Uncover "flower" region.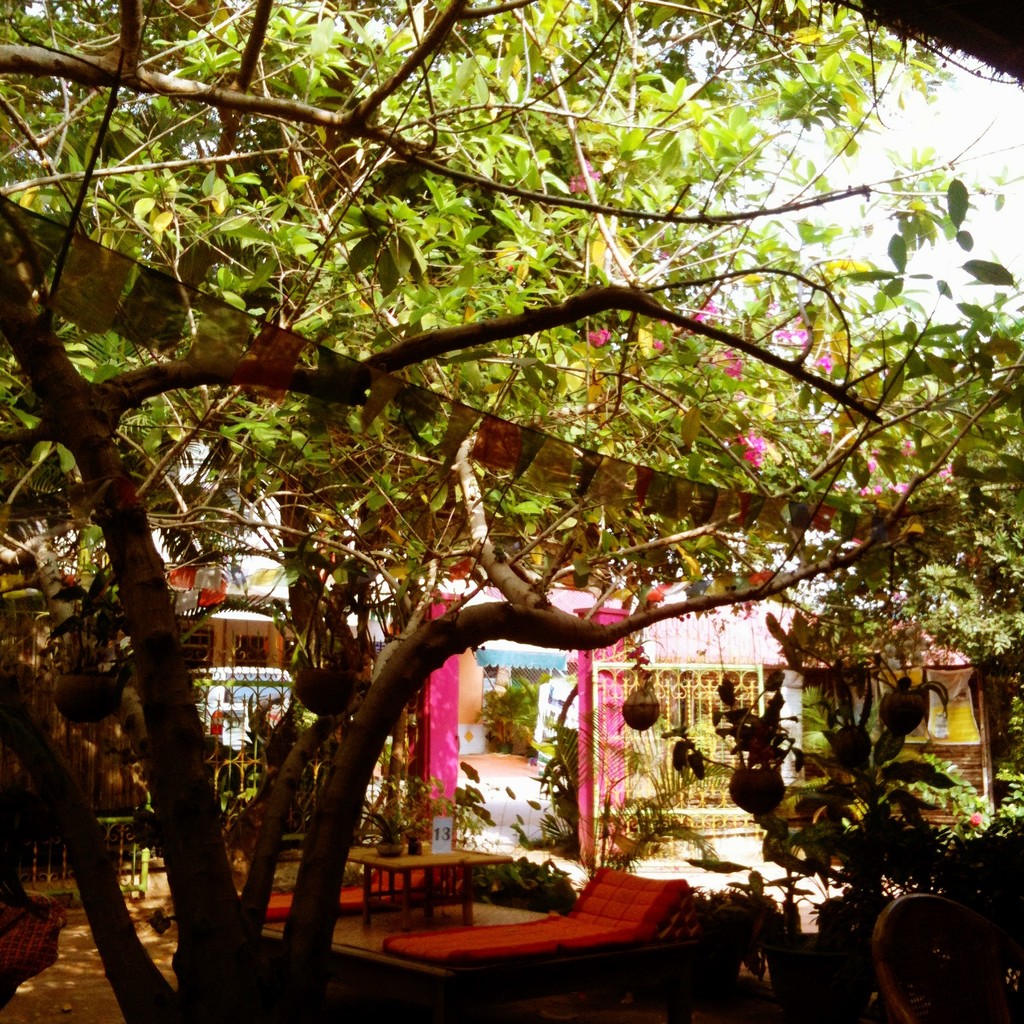
Uncovered: (x1=861, y1=479, x2=878, y2=493).
